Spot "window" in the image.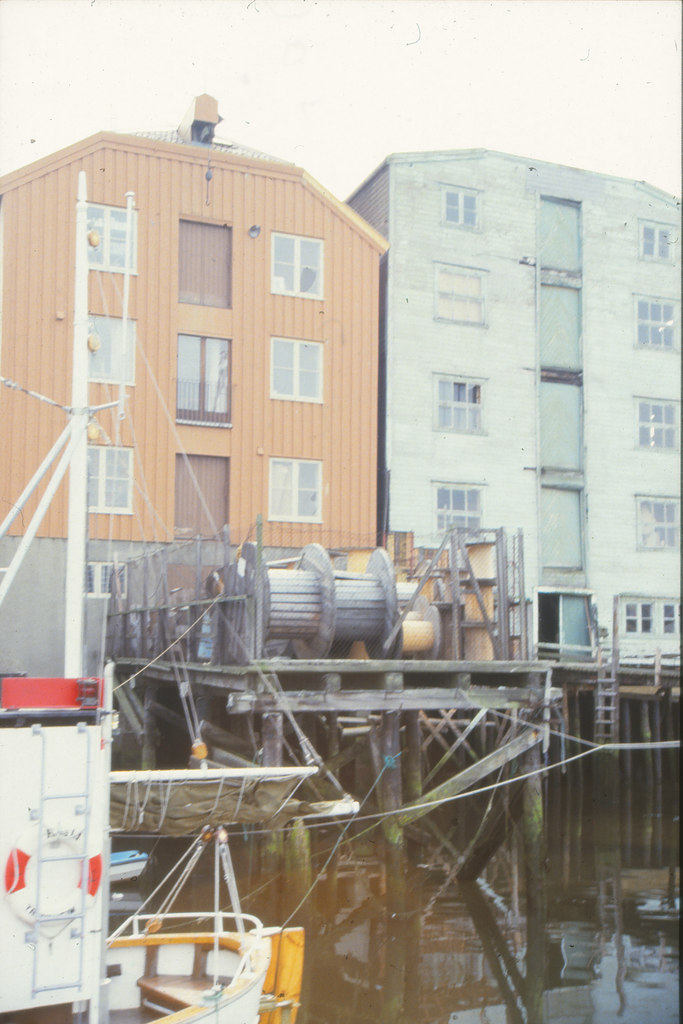
"window" found at 633:398:682:447.
